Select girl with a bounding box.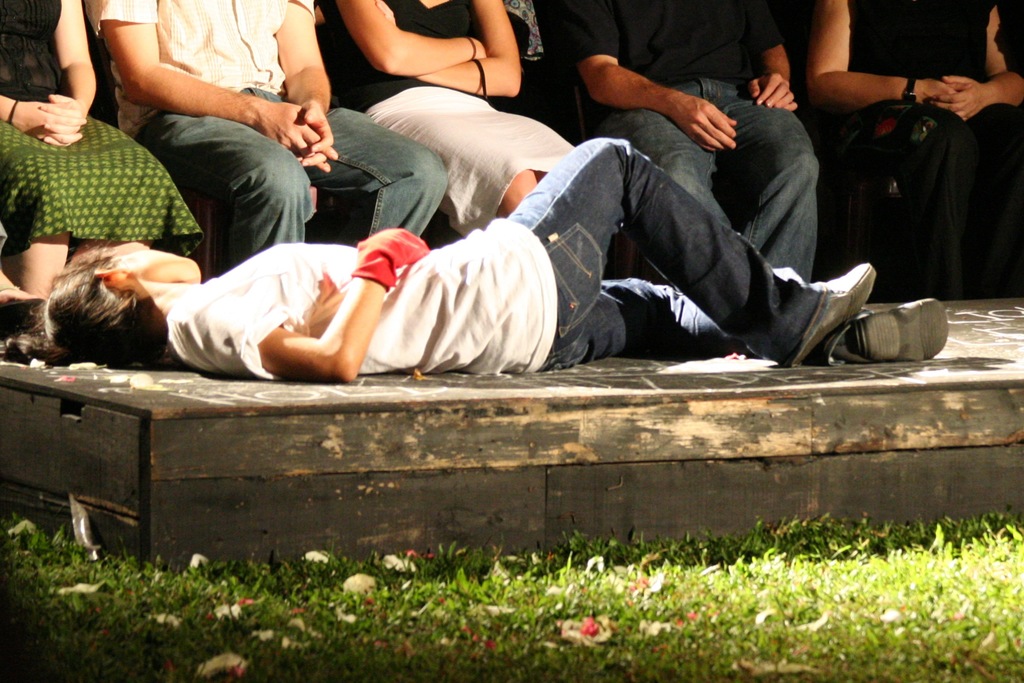
0,0,202,298.
